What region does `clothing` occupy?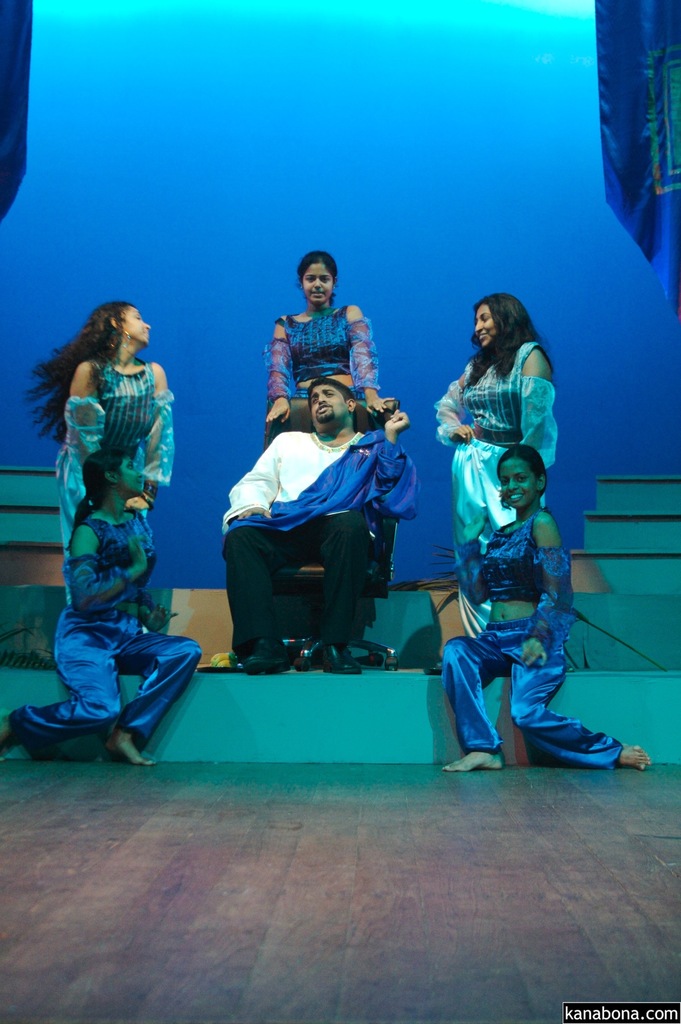
bbox=[218, 385, 420, 671].
